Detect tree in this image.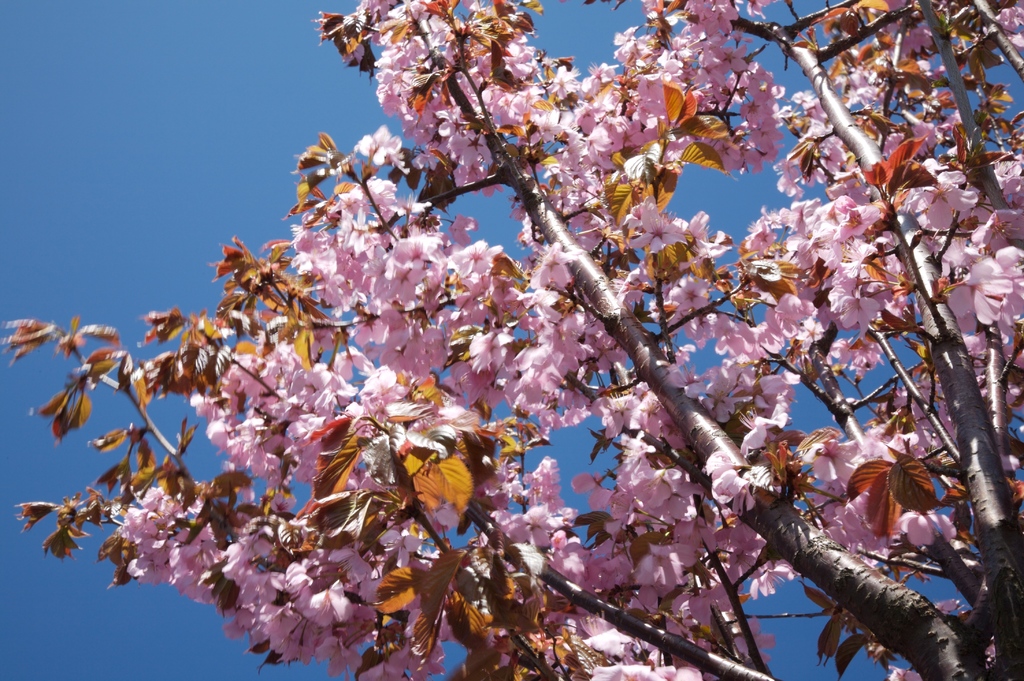
Detection: 36/14/1015/680.
